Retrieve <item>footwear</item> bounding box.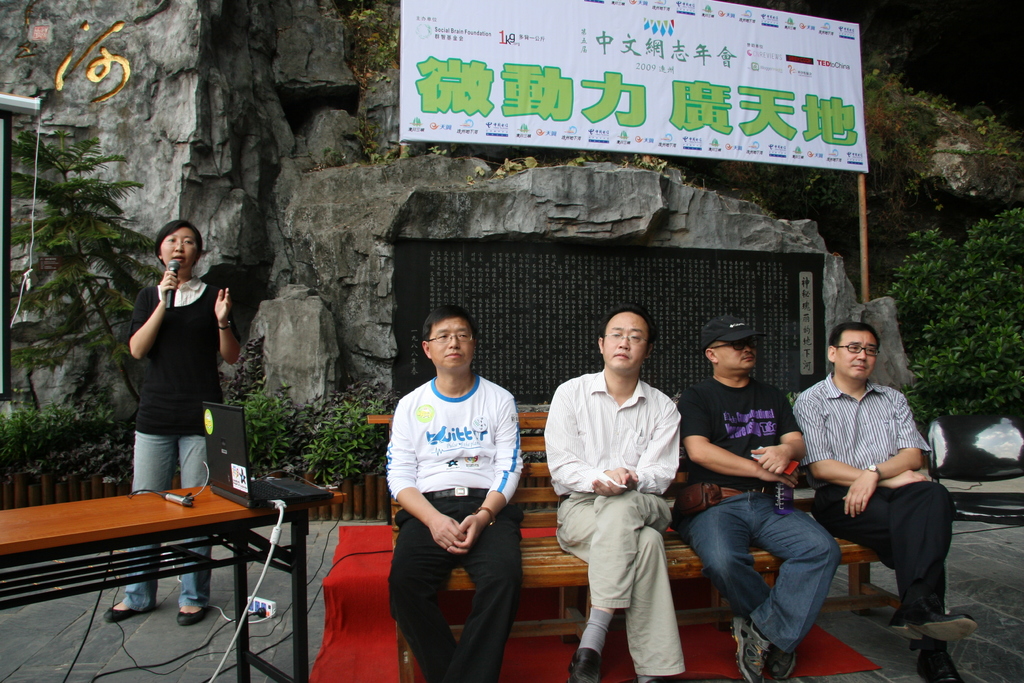
Bounding box: bbox=(771, 652, 800, 682).
